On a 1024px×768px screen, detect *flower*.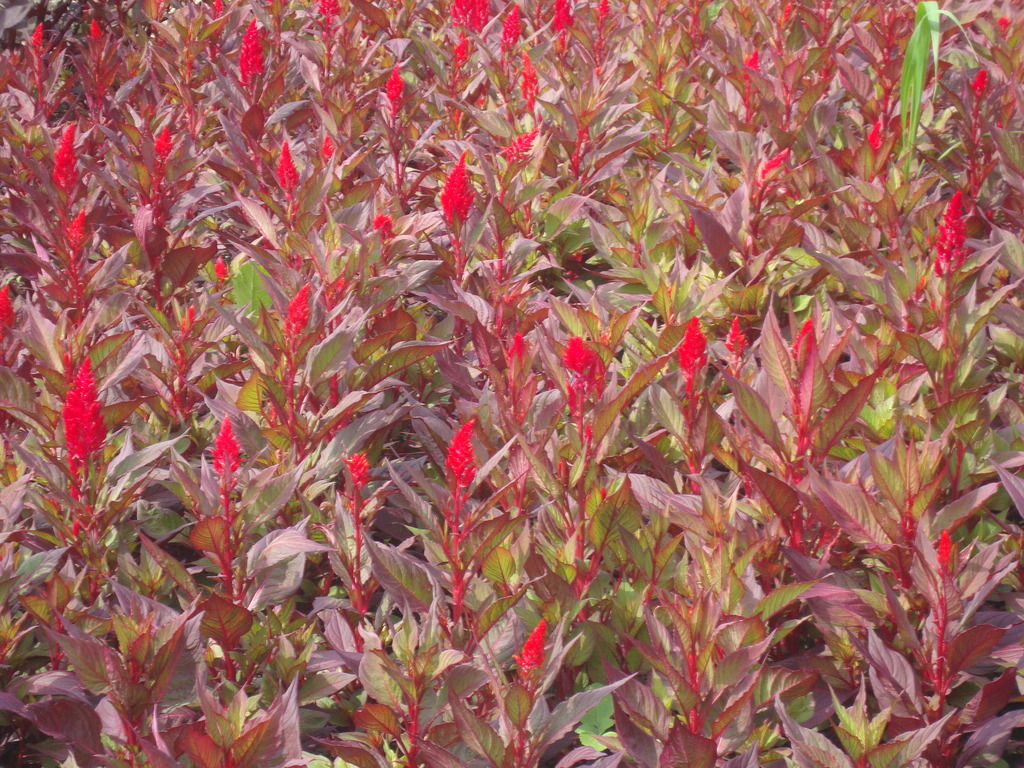
x1=0, y1=284, x2=18, y2=336.
